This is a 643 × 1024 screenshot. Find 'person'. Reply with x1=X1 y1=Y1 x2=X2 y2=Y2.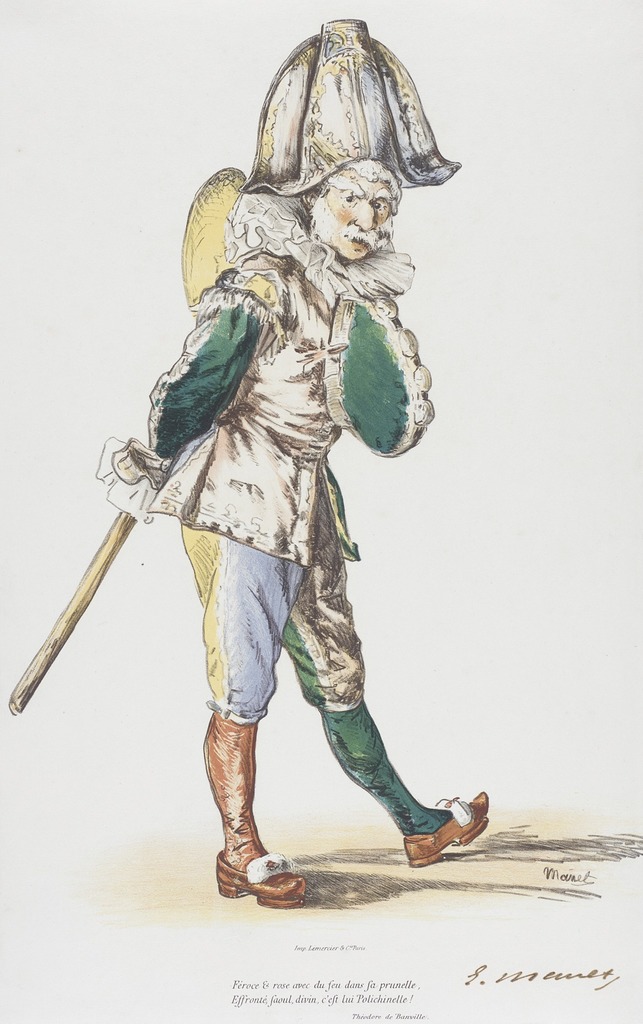
x1=99 y1=20 x2=493 y2=911.
